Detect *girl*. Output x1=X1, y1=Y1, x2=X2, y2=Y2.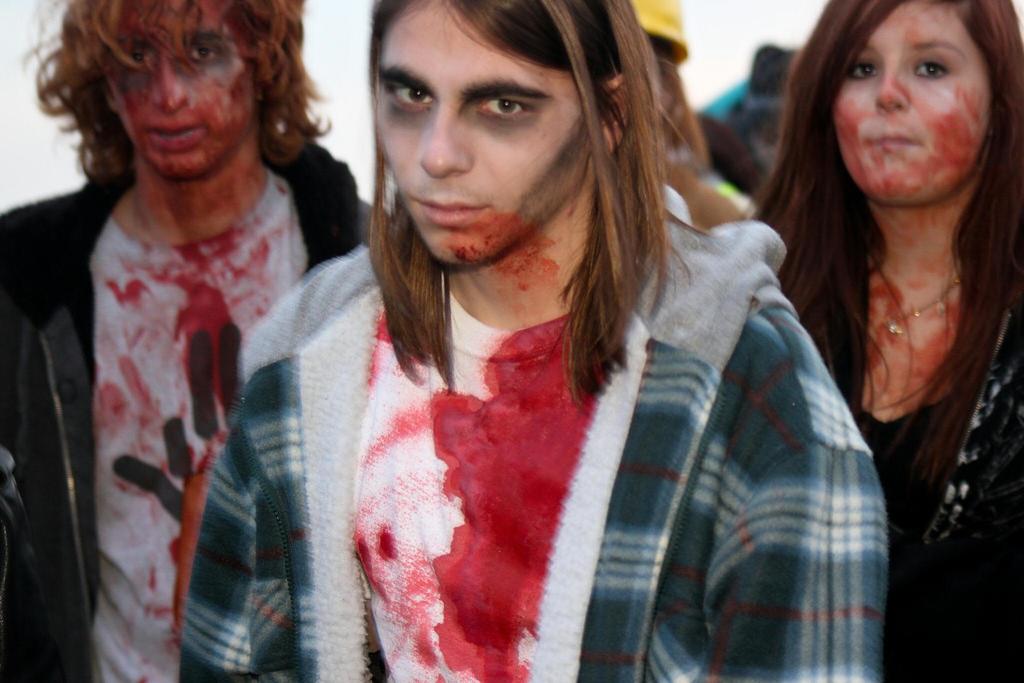
x1=695, y1=0, x2=1007, y2=680.
